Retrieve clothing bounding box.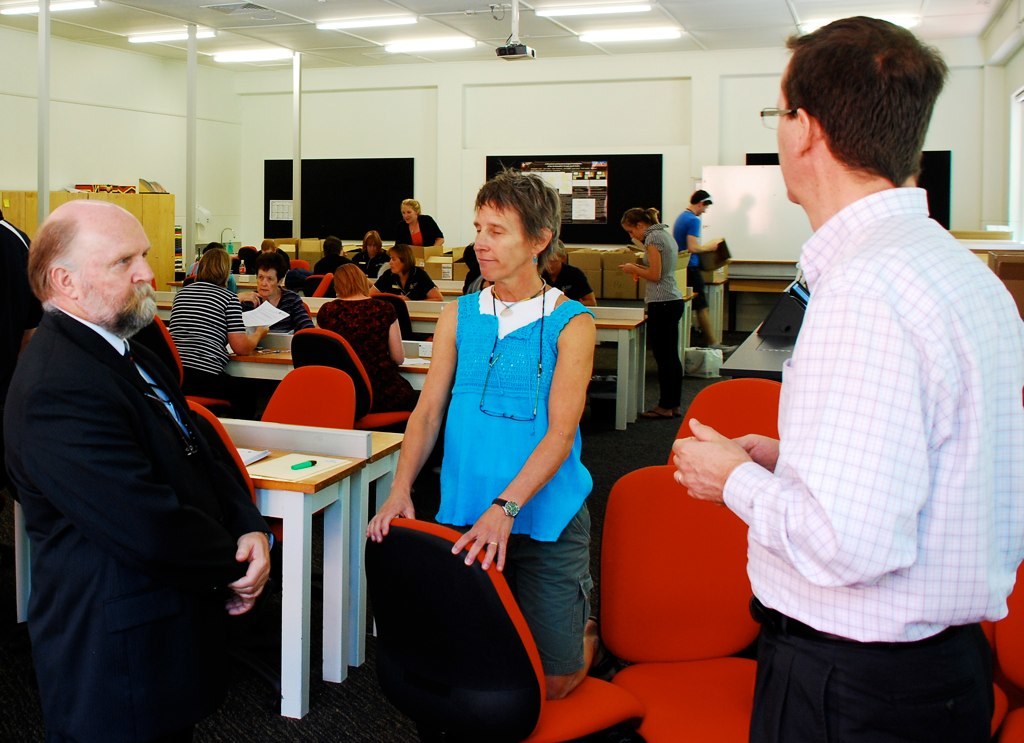
Bounding box: BBox(704, 145, 1001, 730).
